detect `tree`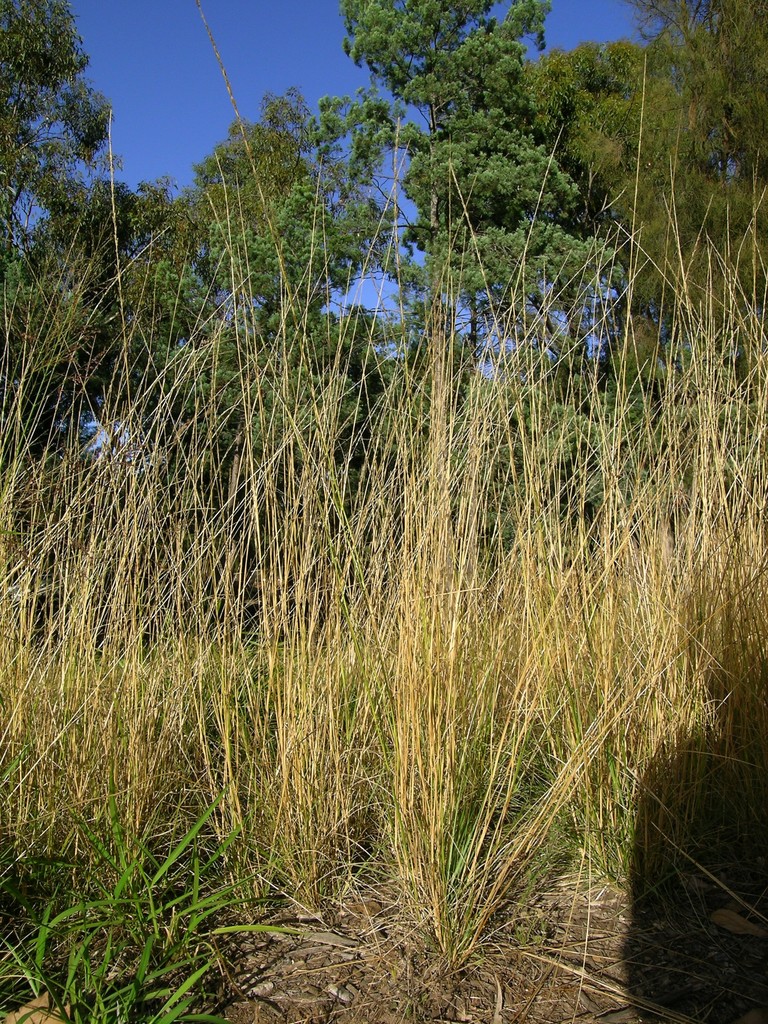
<bbox>0, 1, 345, 438</bbox>
